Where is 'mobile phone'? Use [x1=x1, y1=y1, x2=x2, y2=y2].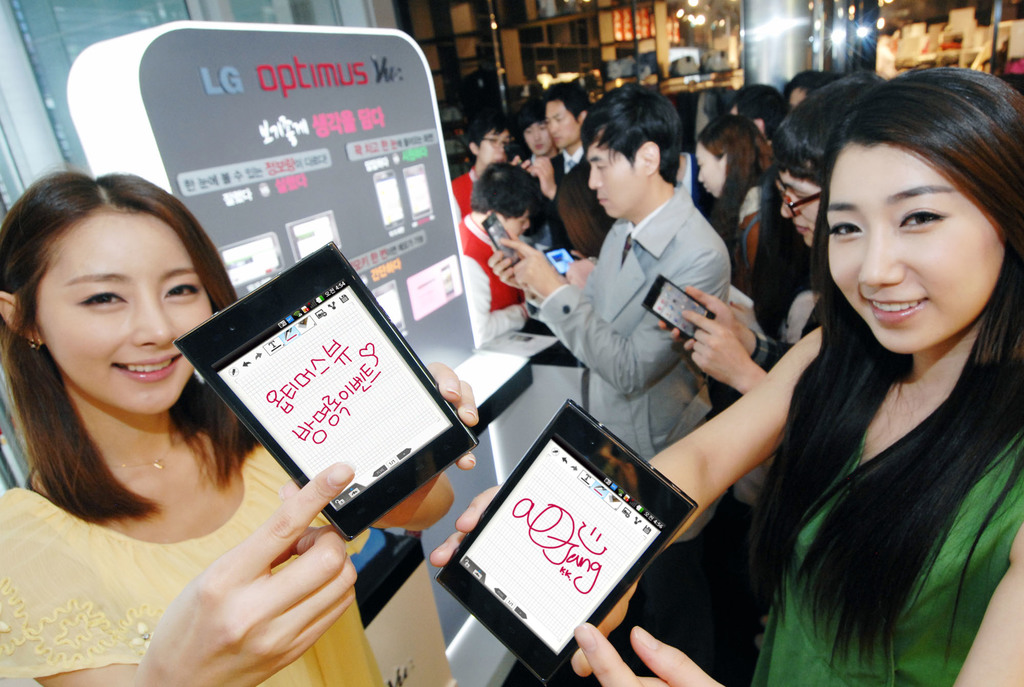
[x1=438, y1=410, x2=726, y2=661].
